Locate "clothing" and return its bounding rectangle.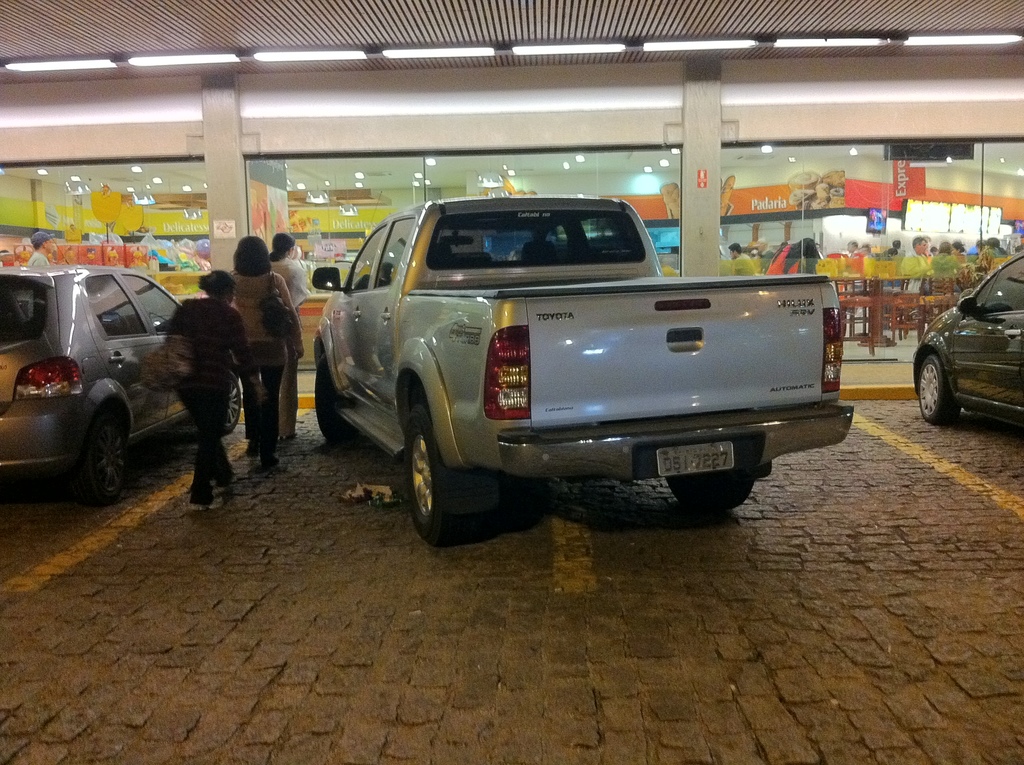
locate(169, 294, 251, 500).
